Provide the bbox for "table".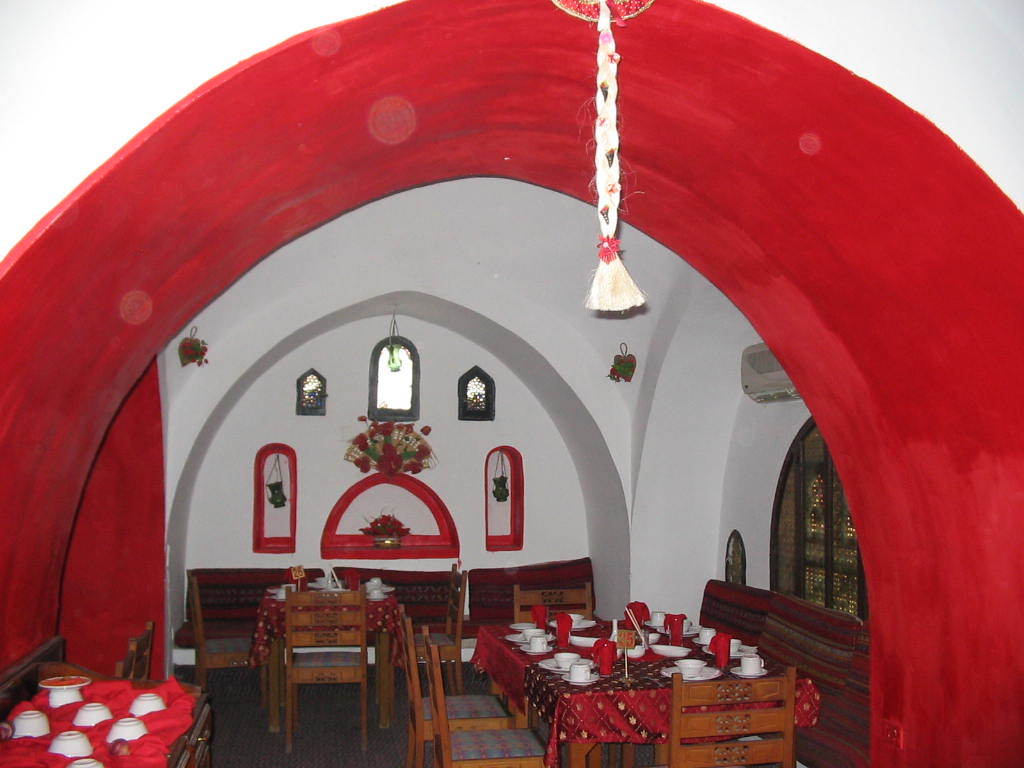
0, 636, 210, 767.
